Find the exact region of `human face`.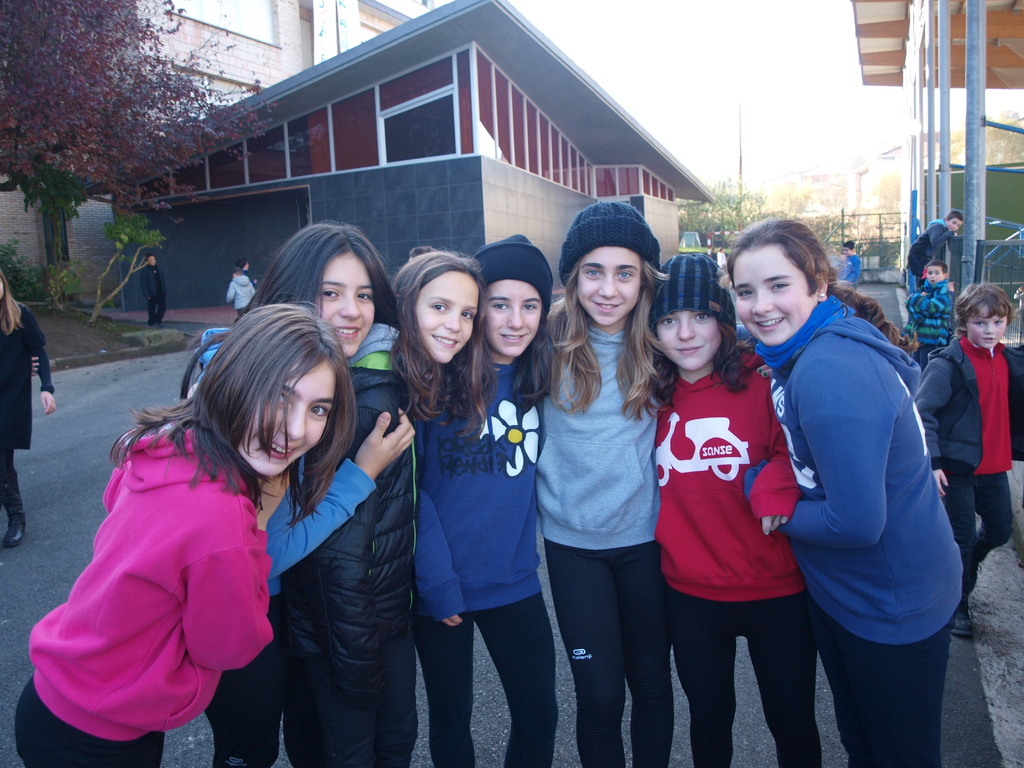
Exact region: select_region(312, 248, 378, 362).
